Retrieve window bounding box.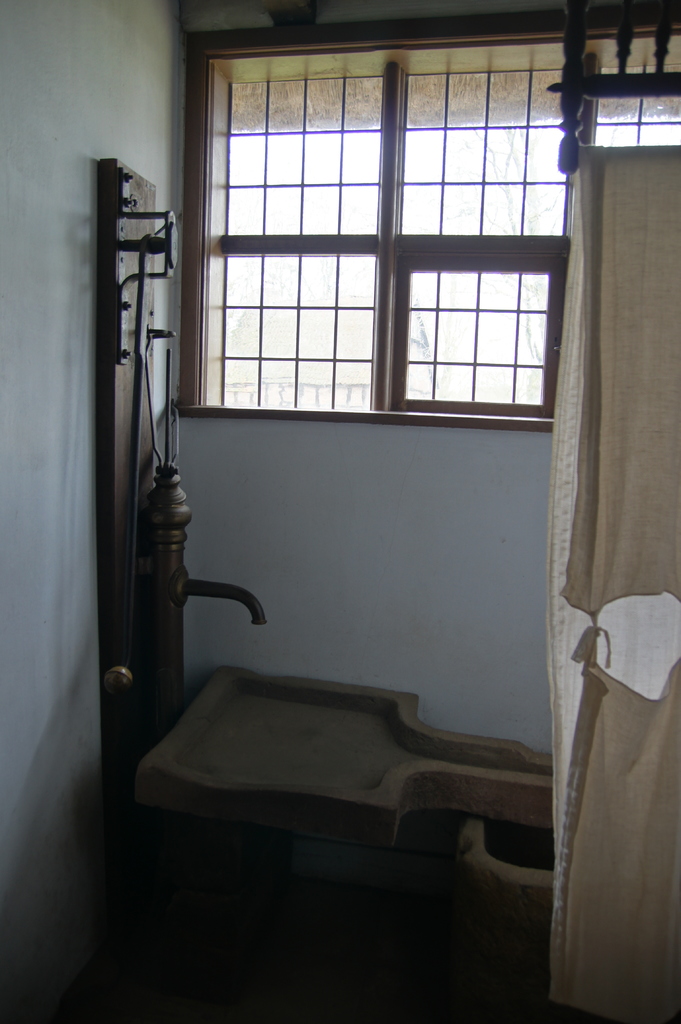
Bounding box: region(173, 2, 680, 415).
